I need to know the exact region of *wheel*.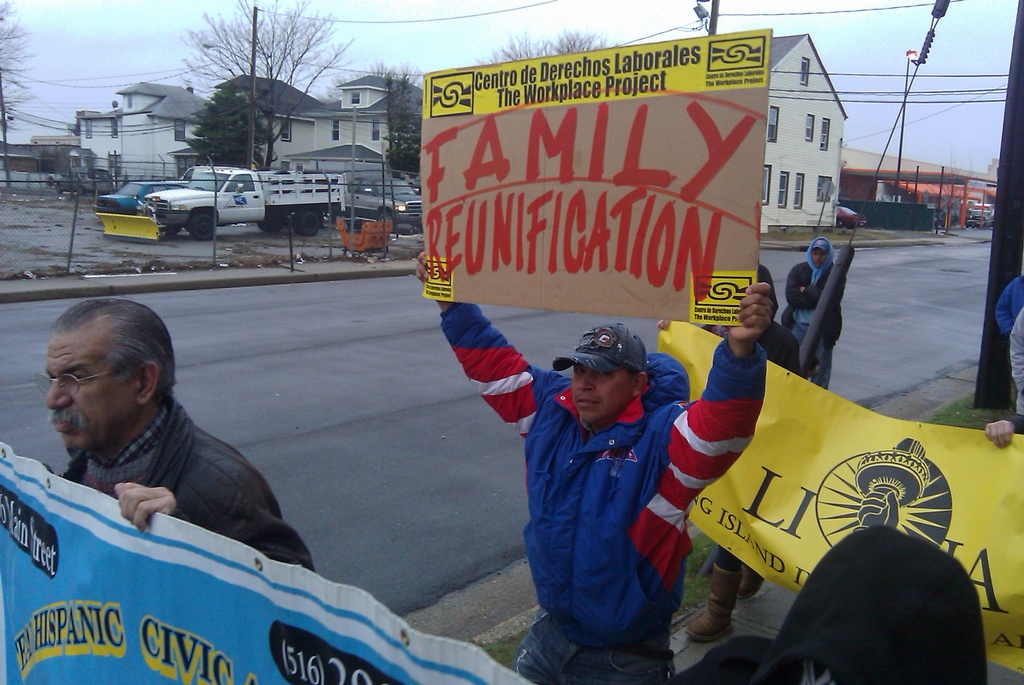
Region: [left=186, top=209, right=220, bottom=245].
